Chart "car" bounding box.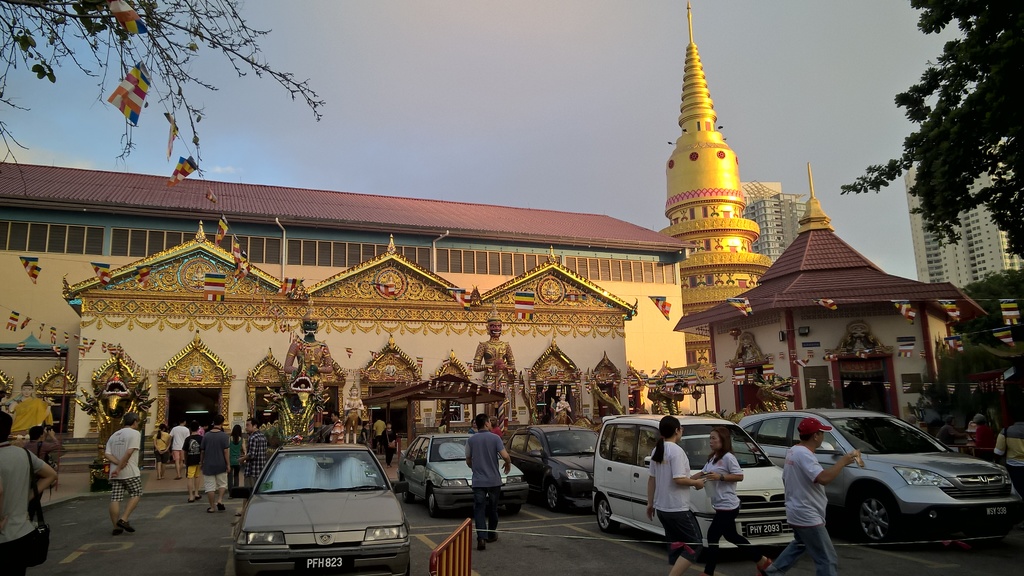
Charted: [left=506, top=423, right=600, bottom=511].
